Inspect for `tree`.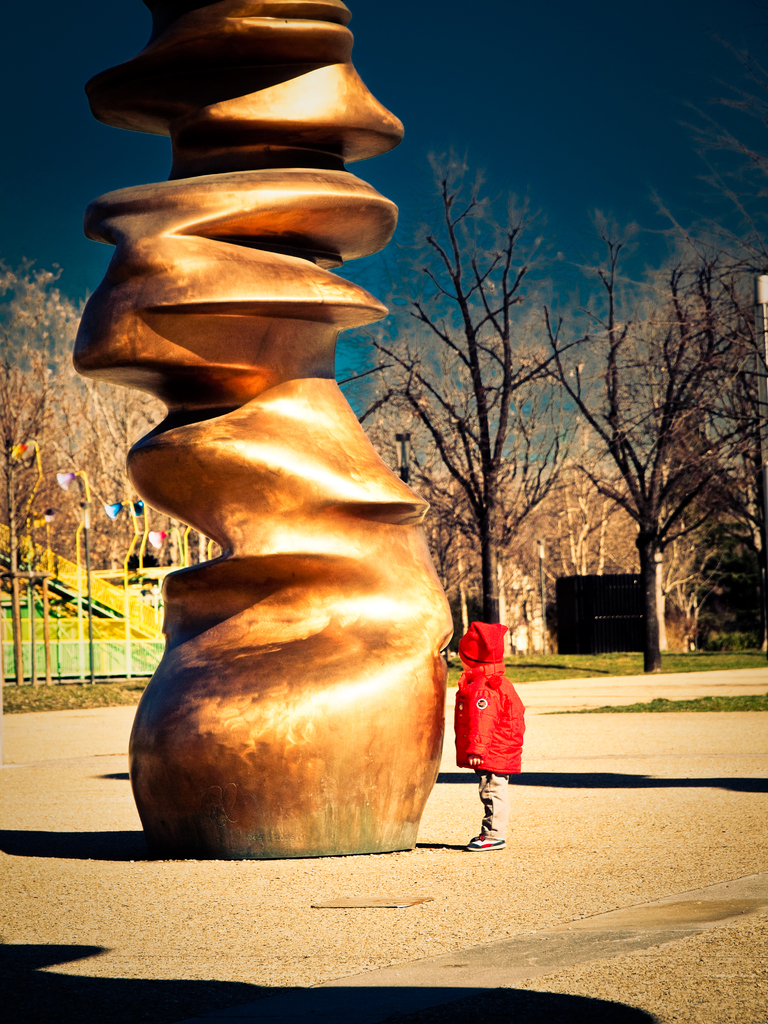
Inspection: select_region(546, 451, 719, 657).
